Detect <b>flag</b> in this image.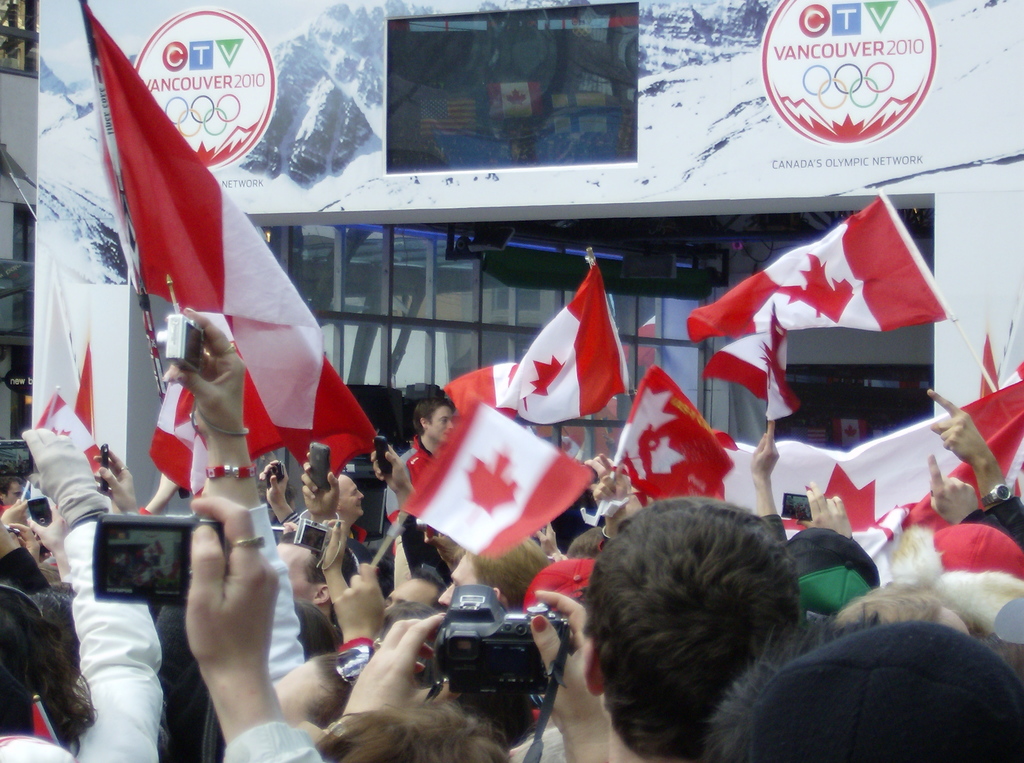
Detection: left=146, top=365, right=211, bottom=501.
